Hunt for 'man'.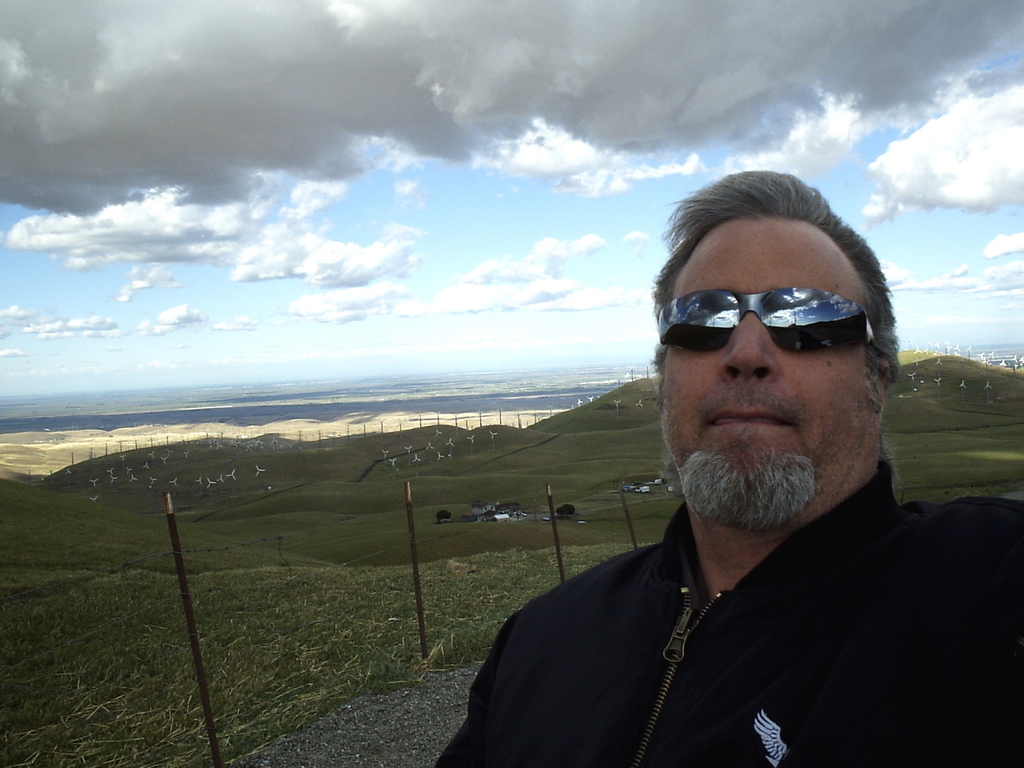
Hunted down at [x1=432, y1=170, x2=1023, y2=767].
